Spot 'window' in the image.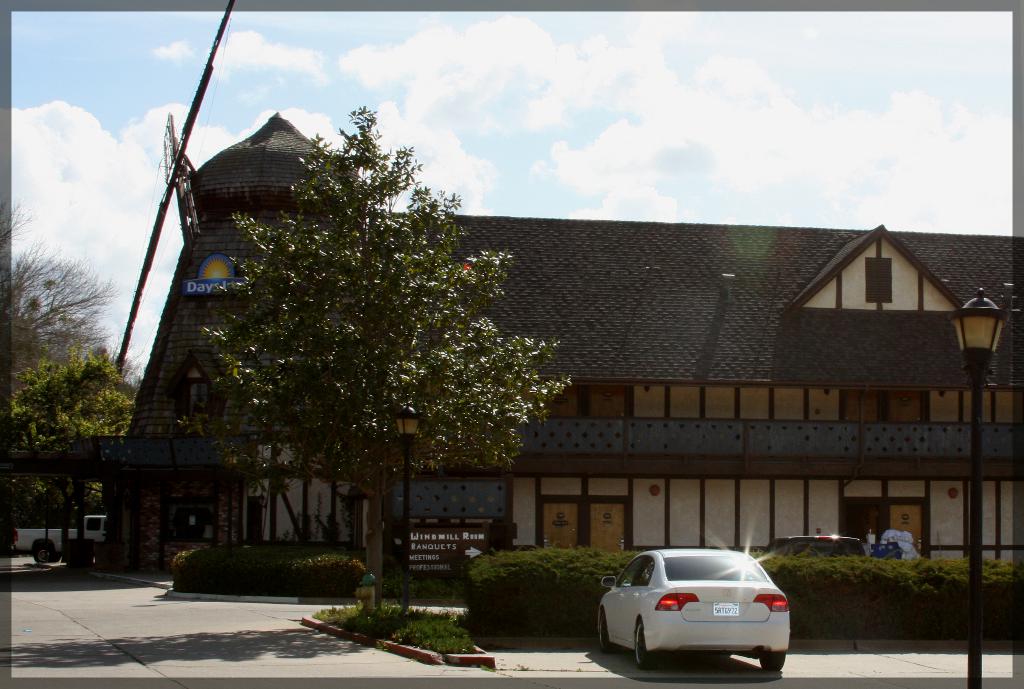
'window' found at detection(181, 377, 213, 433).
